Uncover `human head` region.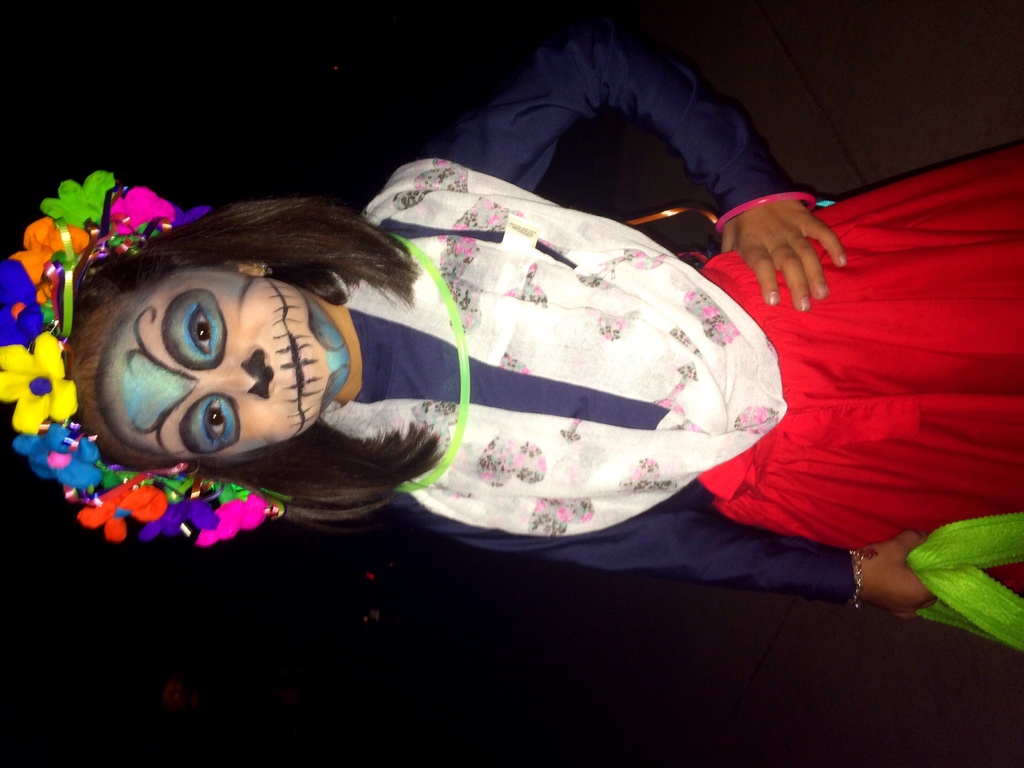
Uncovered: x1=65 y1=217 x2=372 y2=481.
